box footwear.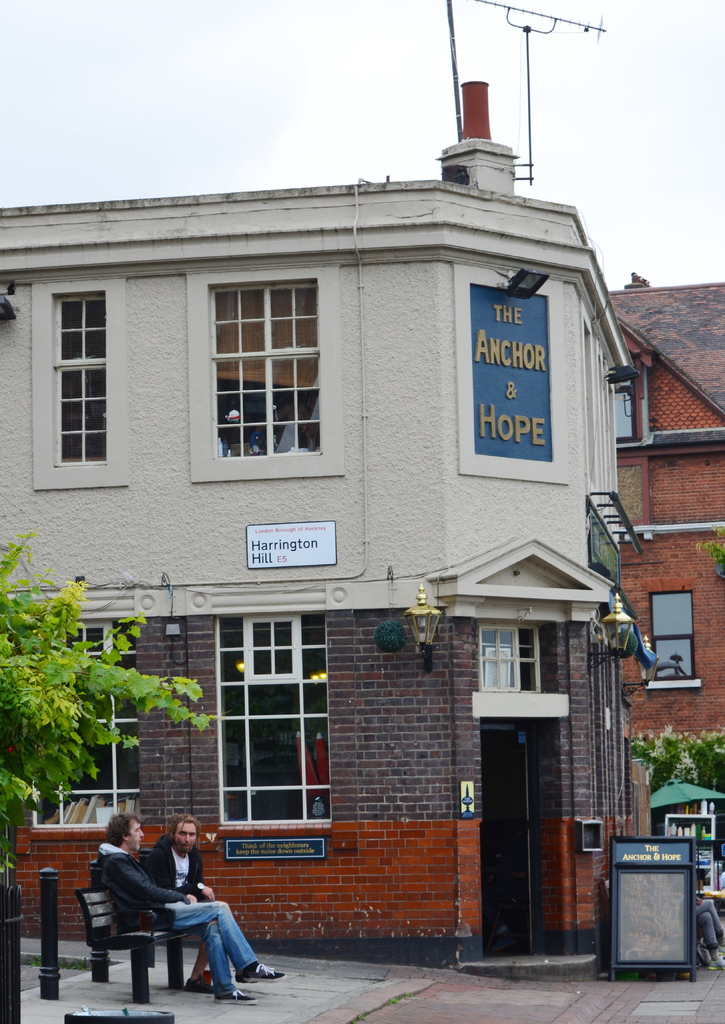
240/964/285/983.
